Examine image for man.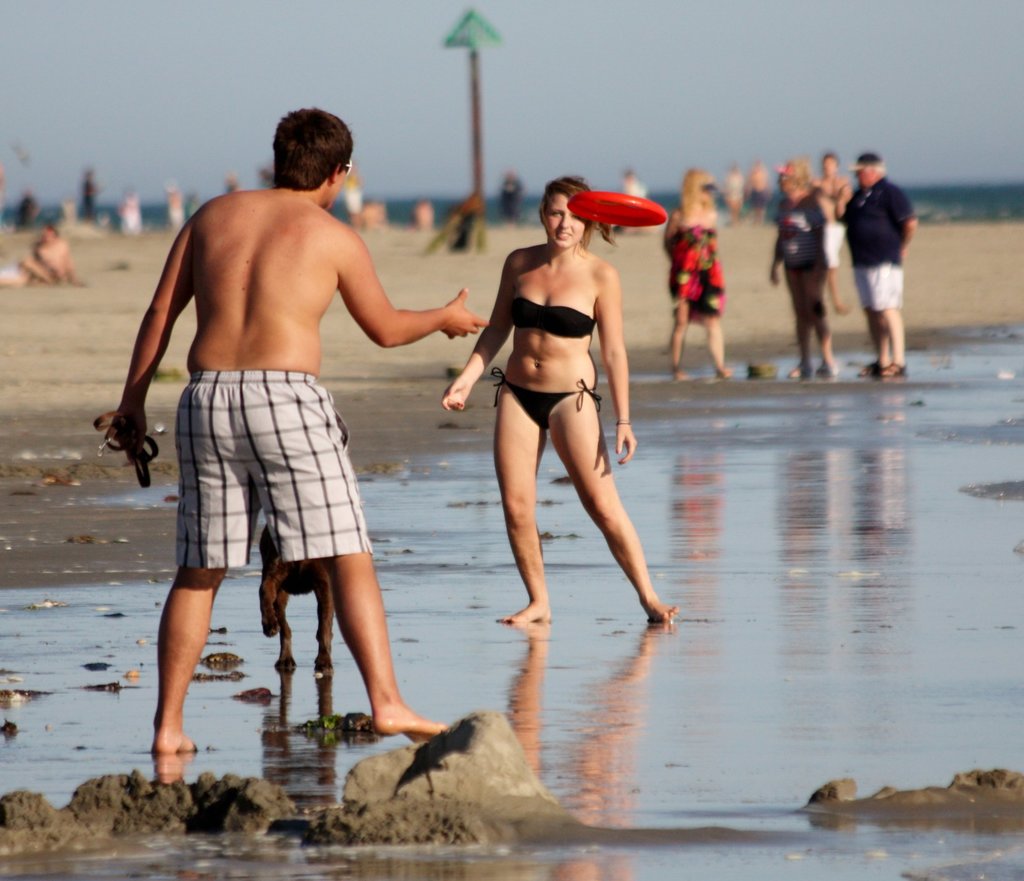
Examination result: rect(130, 122, 457, 722).
